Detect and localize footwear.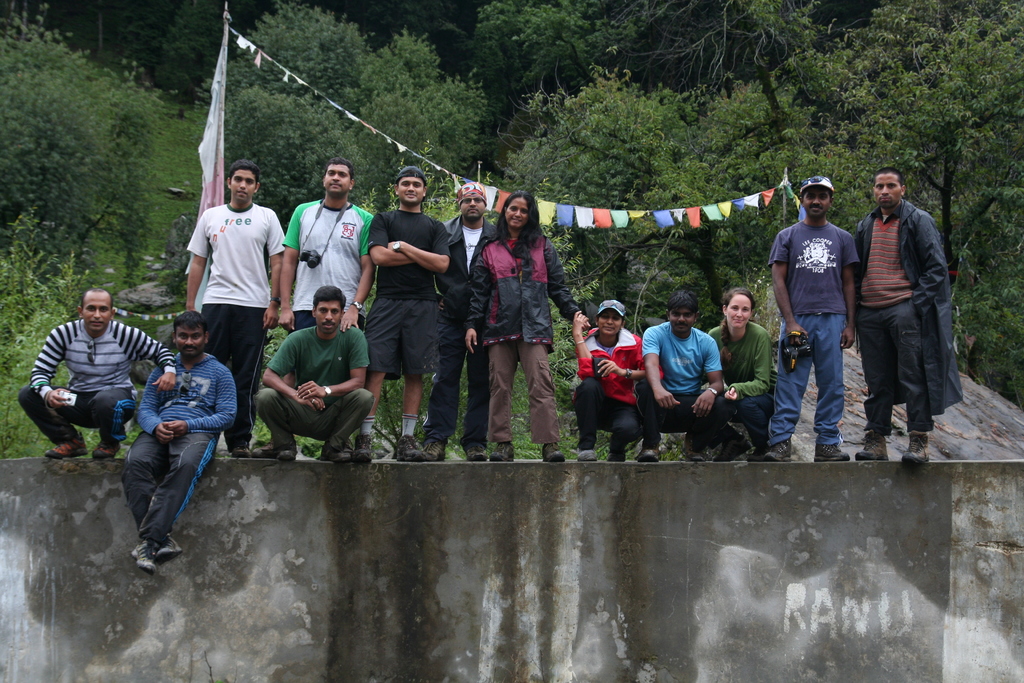
Localized at bbox=(133, 541, 156, 575).
